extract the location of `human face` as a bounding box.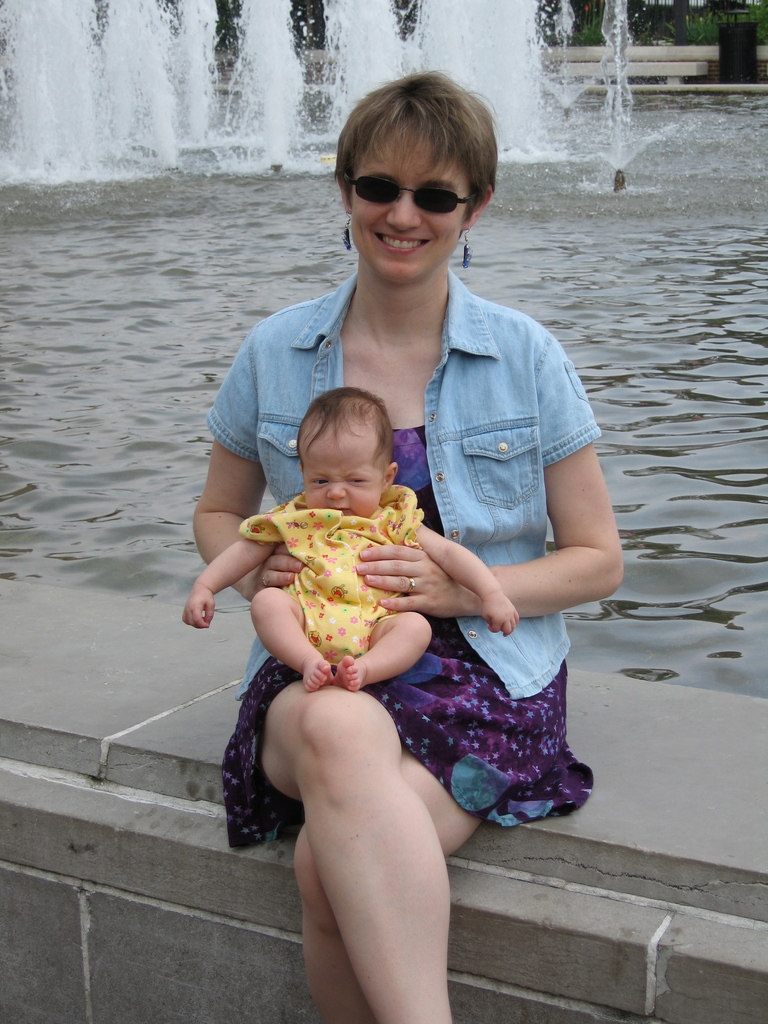
(left=353, top=147, right=468, bottom=280).
